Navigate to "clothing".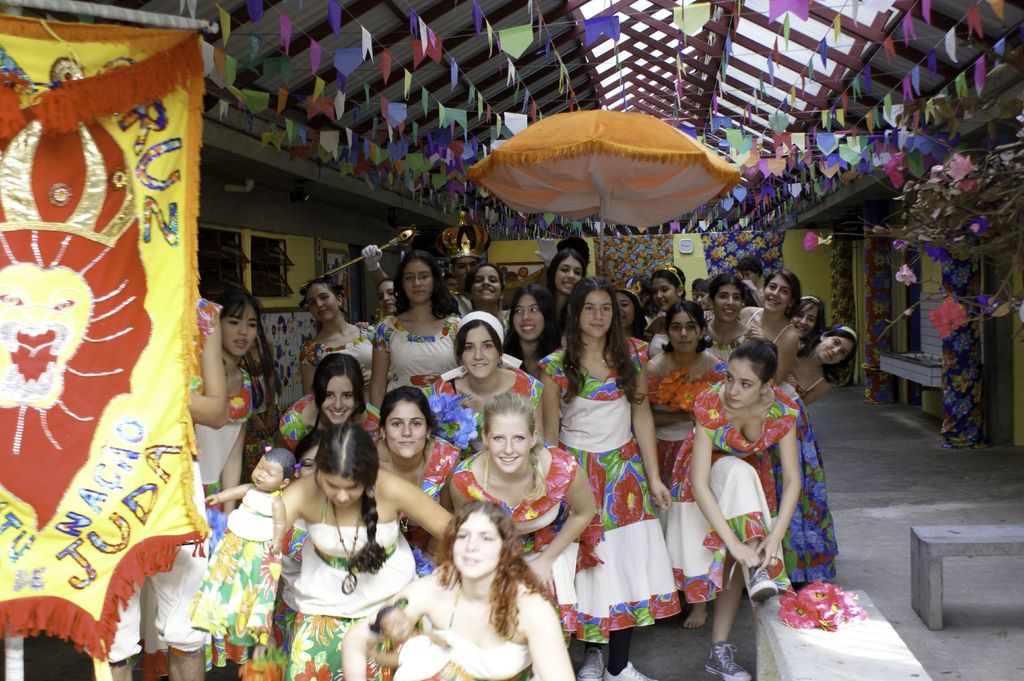
Navigation target: BBox(538, 331, 674, 646).
